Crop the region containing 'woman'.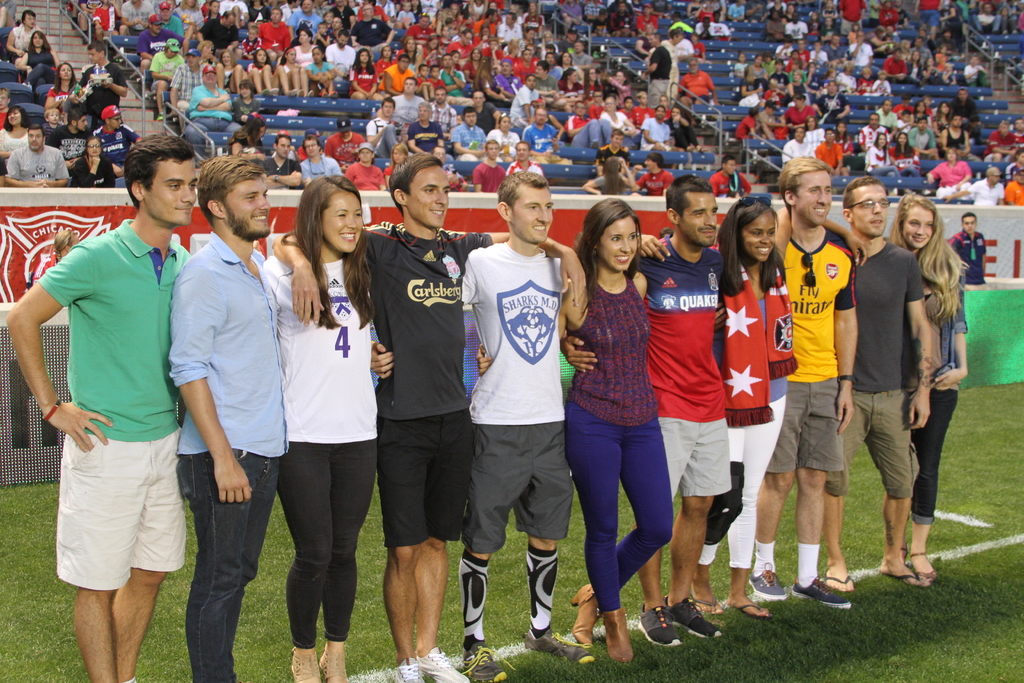
Crop region: (x1=847, y1=22, x2=860, y2=44).
